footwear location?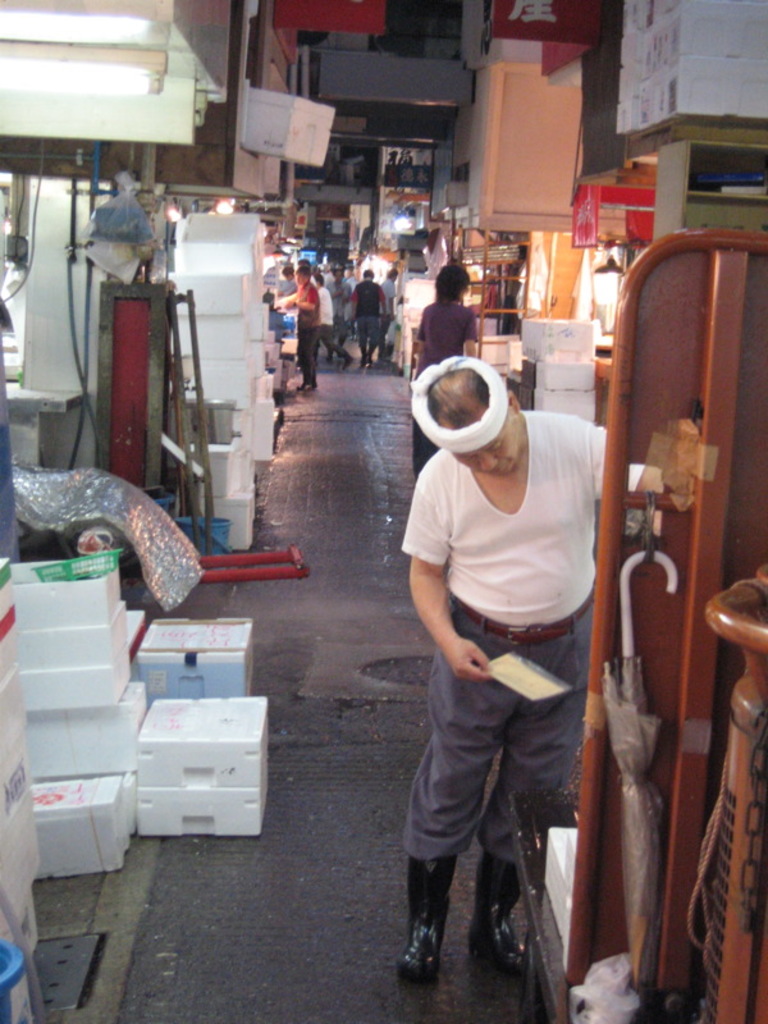
<region>404, 852, 483, 992</region>
